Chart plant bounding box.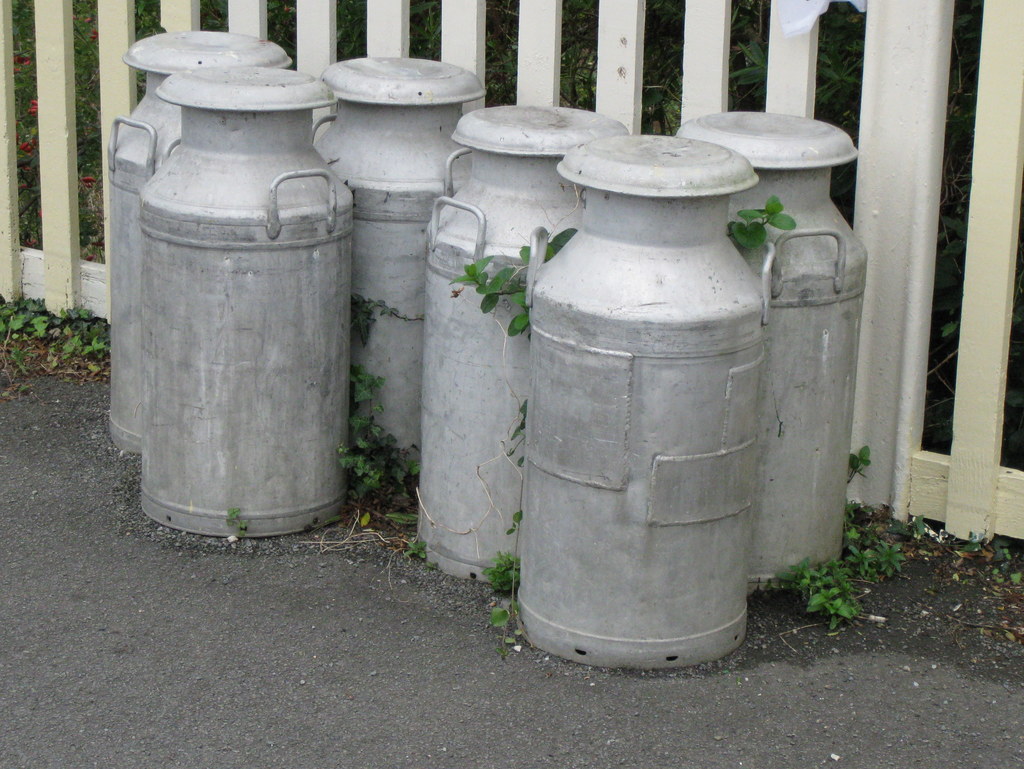
Charted: x1=843 y1=440 x2=877 y2=486.
